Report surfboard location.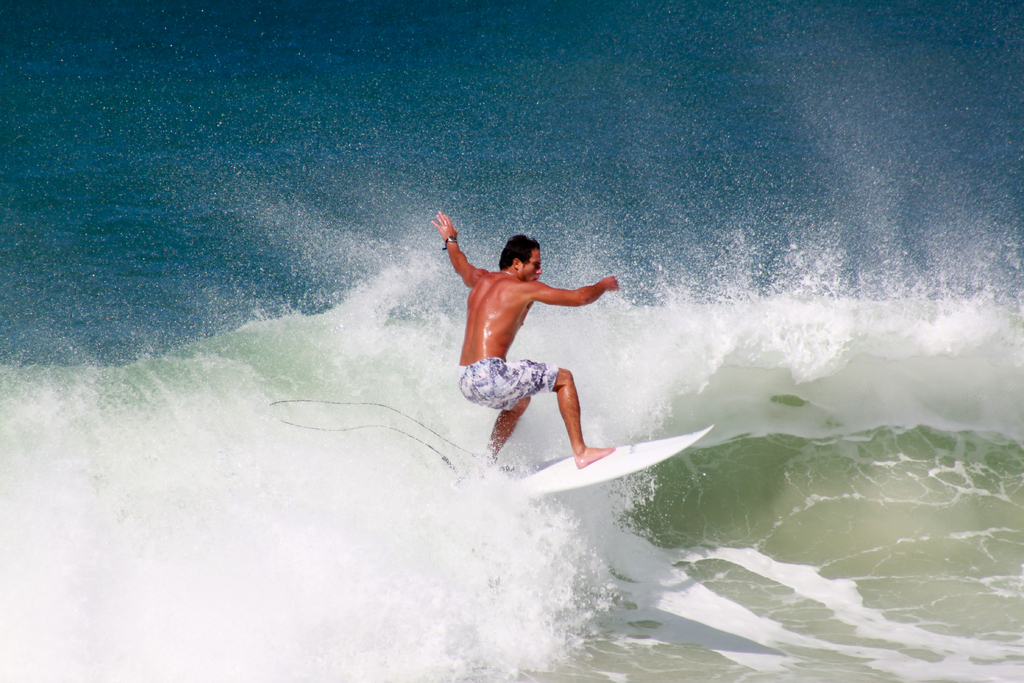
Report: crop(508, 425, 715, 490).
